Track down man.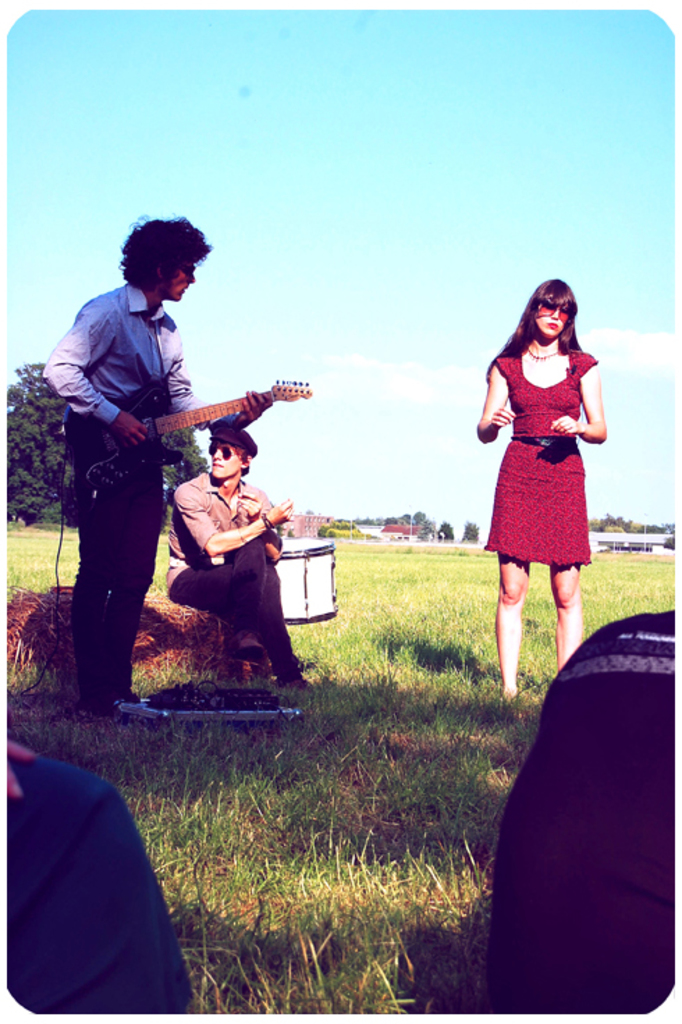
Tracked to bbox(51, 210, 252, 718).
